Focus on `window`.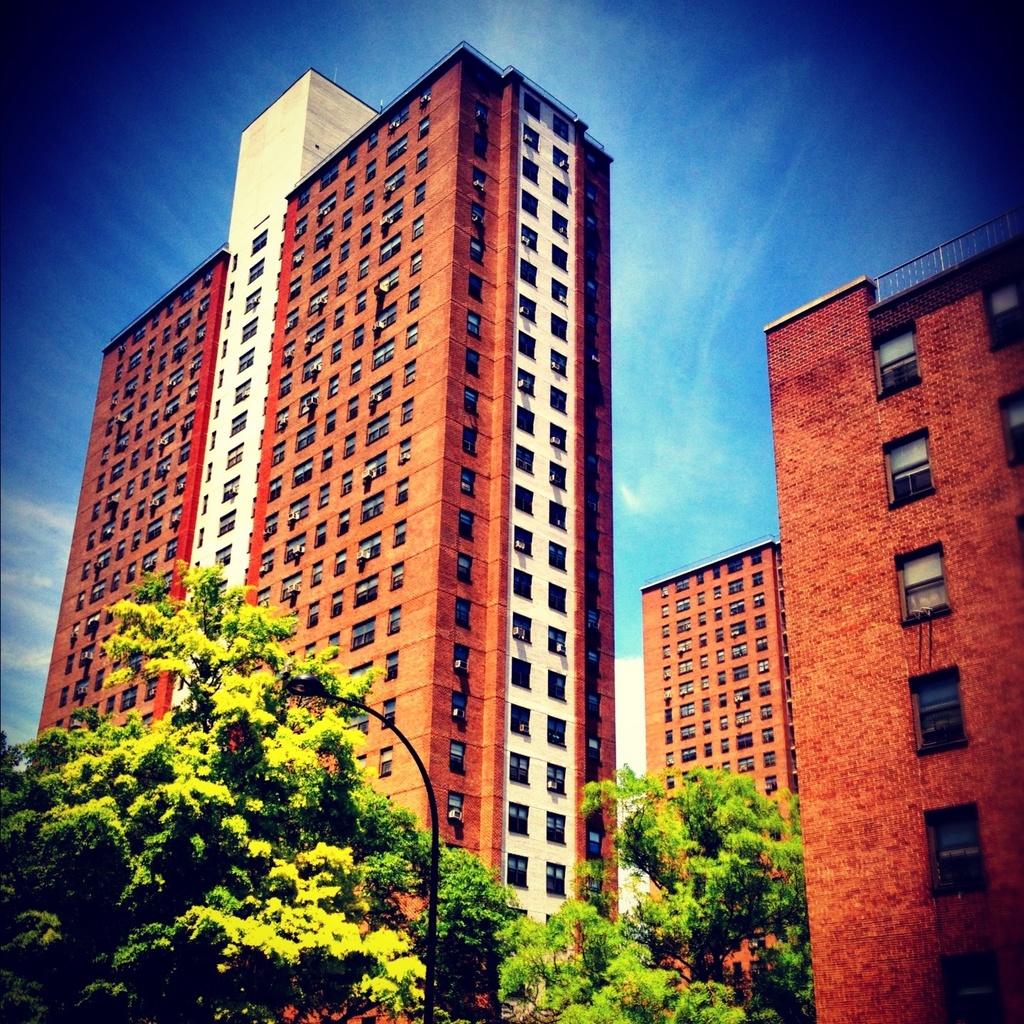
Focused at box(580, 275, 597, 298).
